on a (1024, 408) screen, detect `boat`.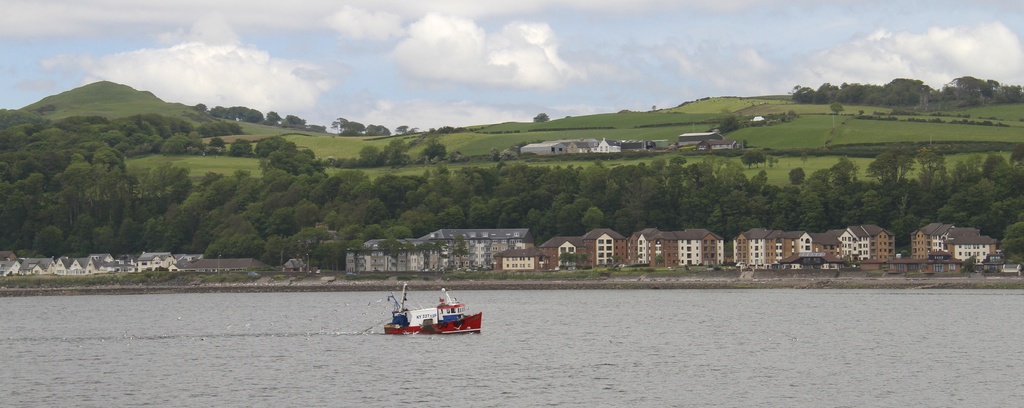
crop(379, 279, 484, 336).
